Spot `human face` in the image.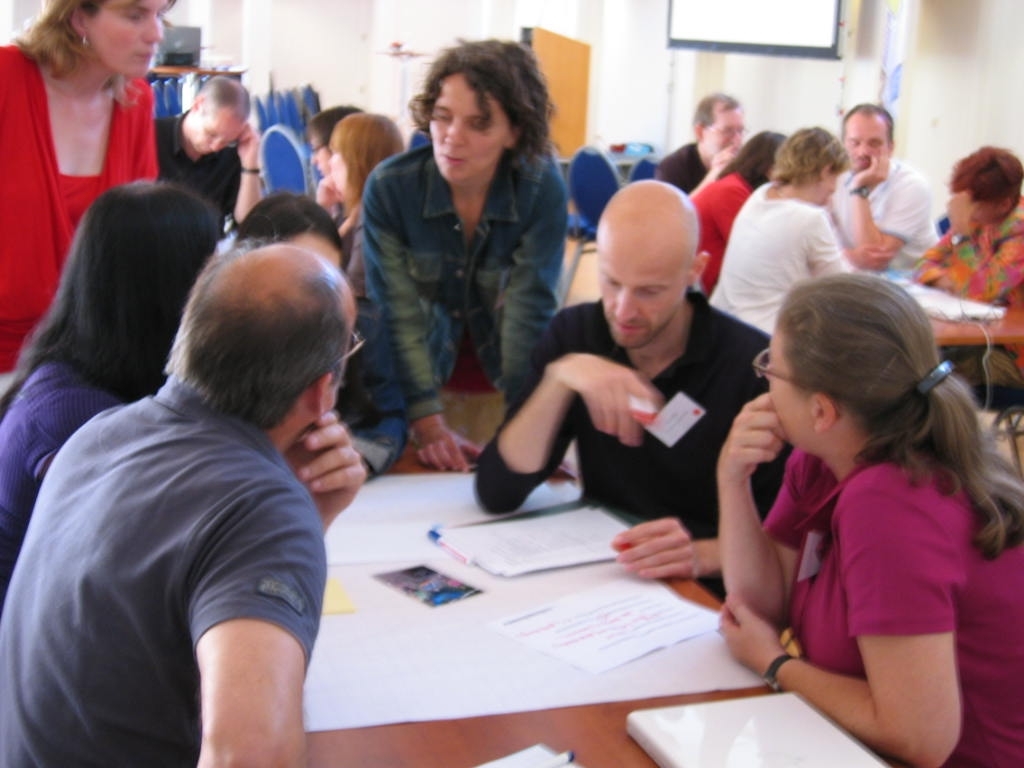
`human face` found at [429, 77, 510, 178].
